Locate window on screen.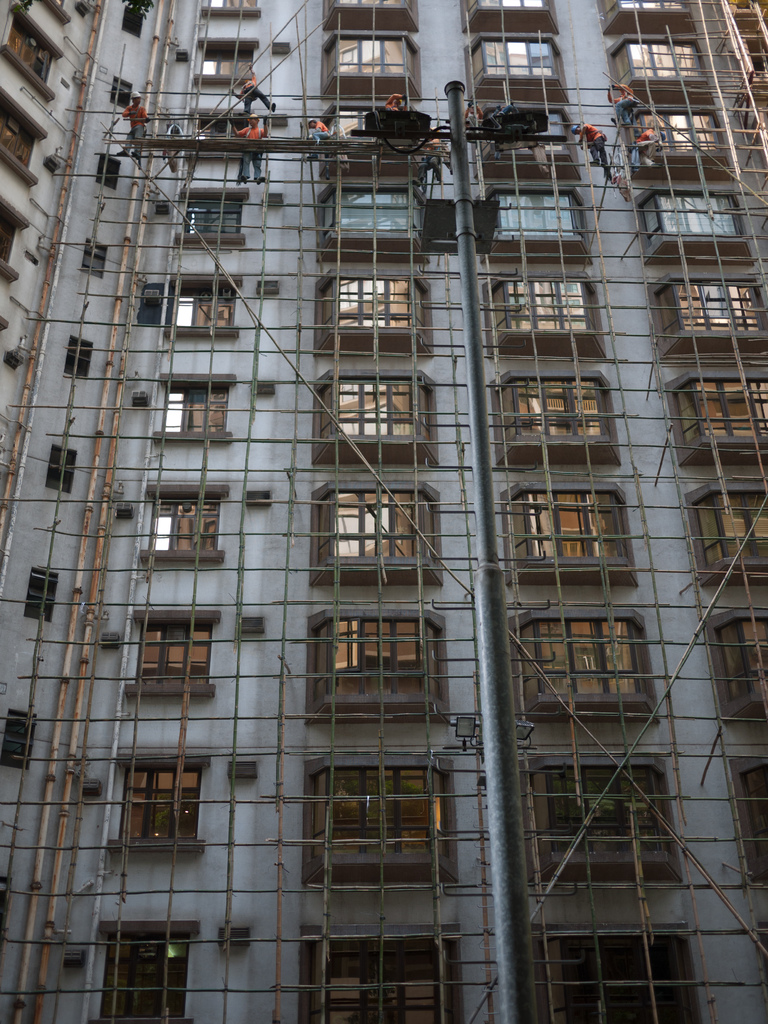
On screen at <bbox>684, 482, 767, 588</bbox>.
